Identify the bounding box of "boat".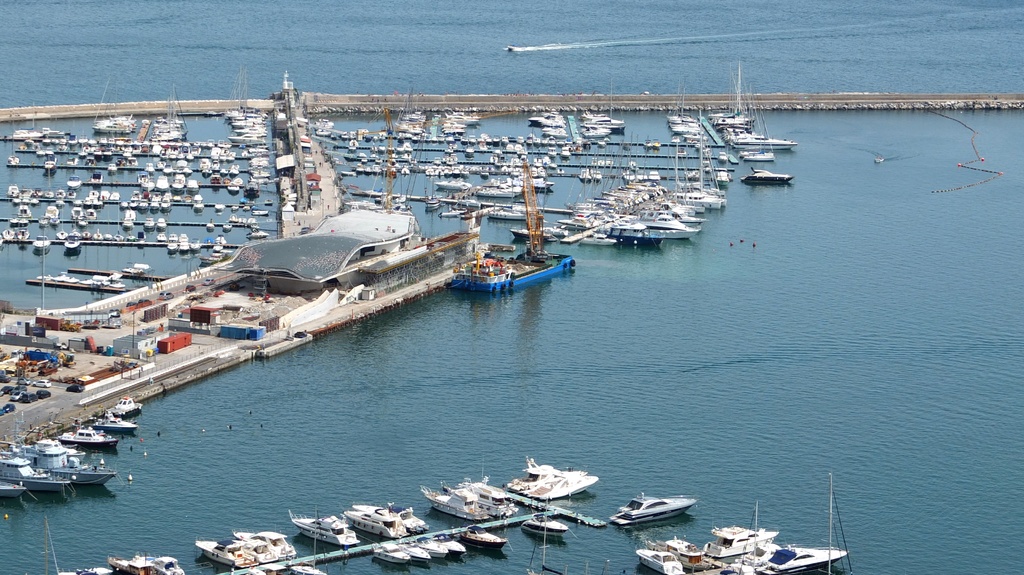
(741, 170, 787, 180).
